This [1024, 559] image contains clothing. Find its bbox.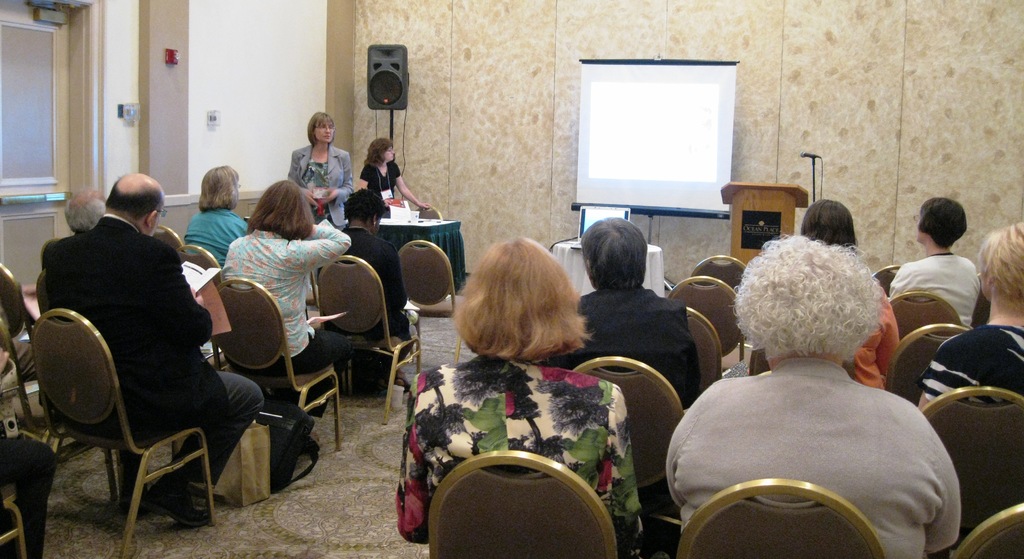
box(45, 214, 259, 482).
